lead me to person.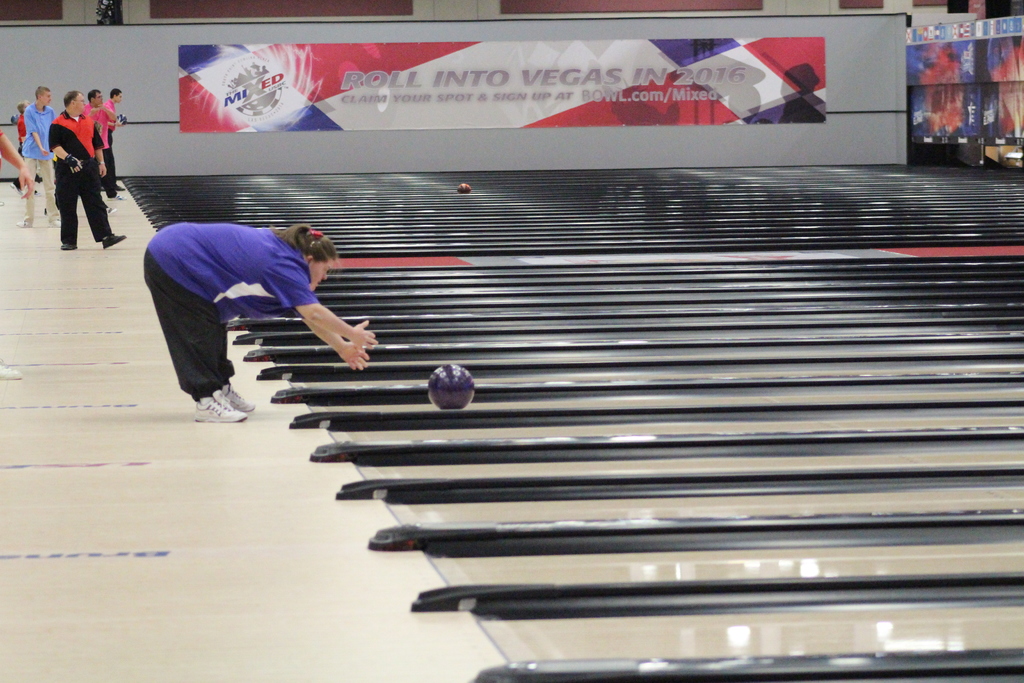
Lead to locate(0, 126, 40, 198).
